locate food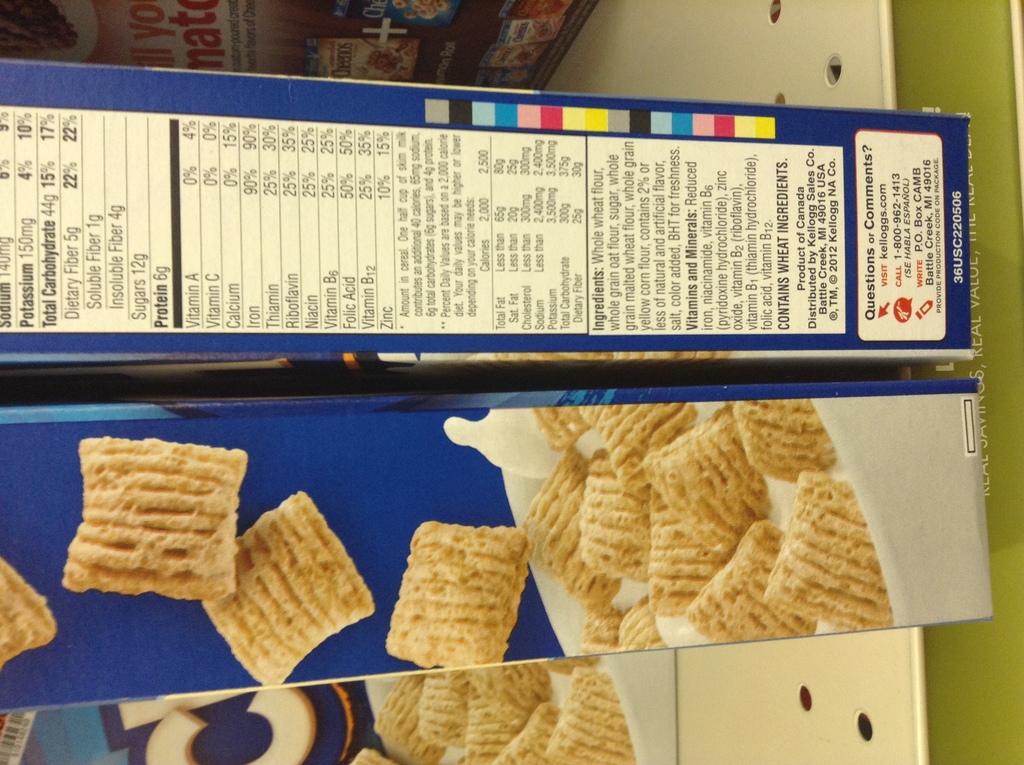
[0, 558, 56, 668]
